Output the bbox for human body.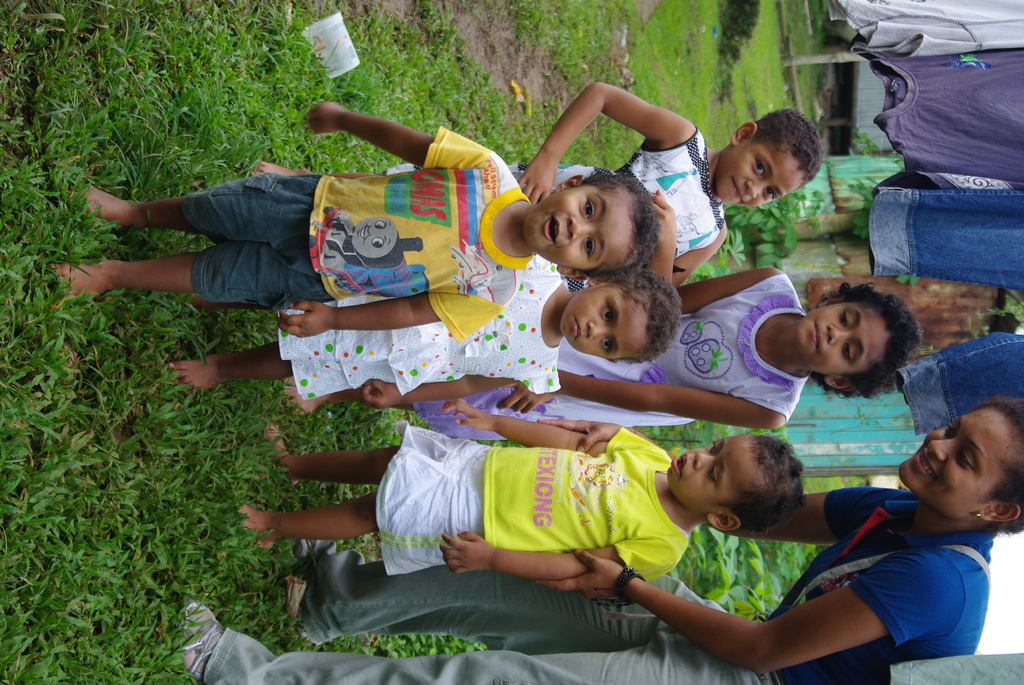
Rect(700, 400, 1007, 670).
